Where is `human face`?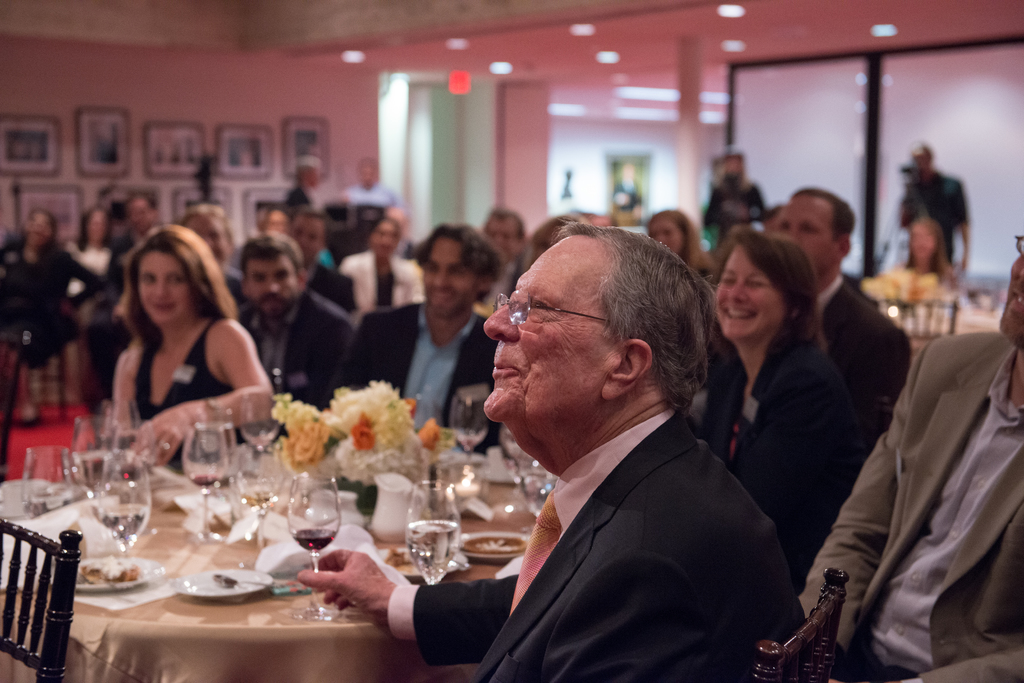
pyautogui.locateOnScreen(775, 194, 837, 268).
